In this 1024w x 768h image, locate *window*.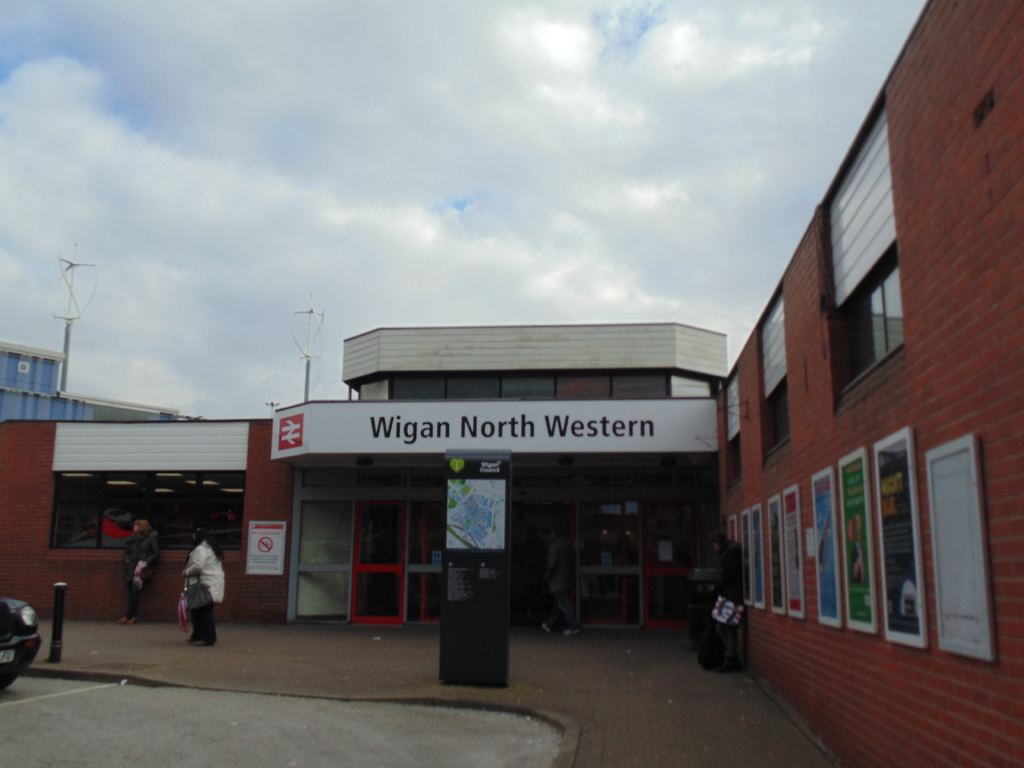
Bounding box: BBox(813, 92, 906, 420).
